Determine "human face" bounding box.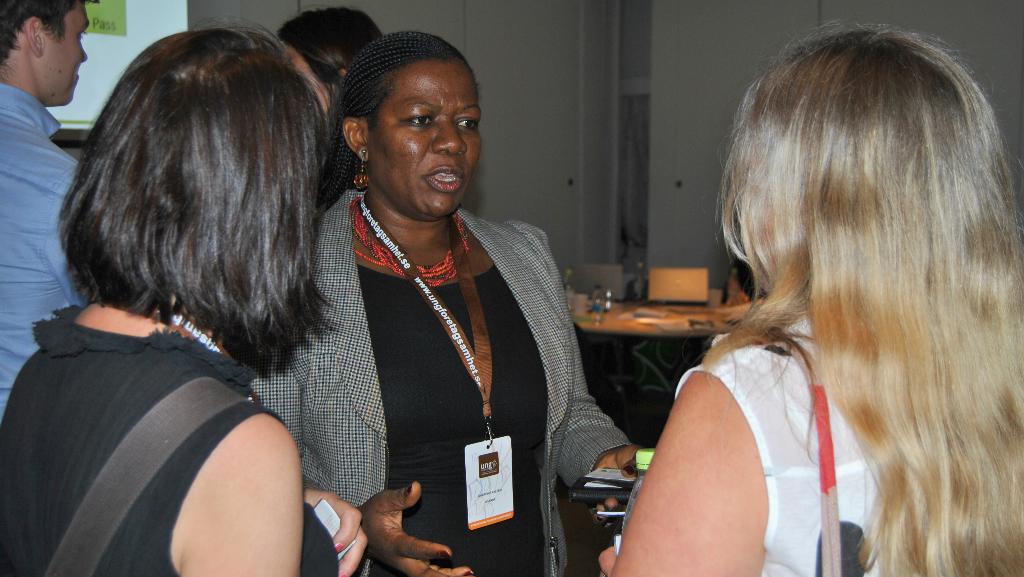
Determined: locate(365, 58, 480, 219).
